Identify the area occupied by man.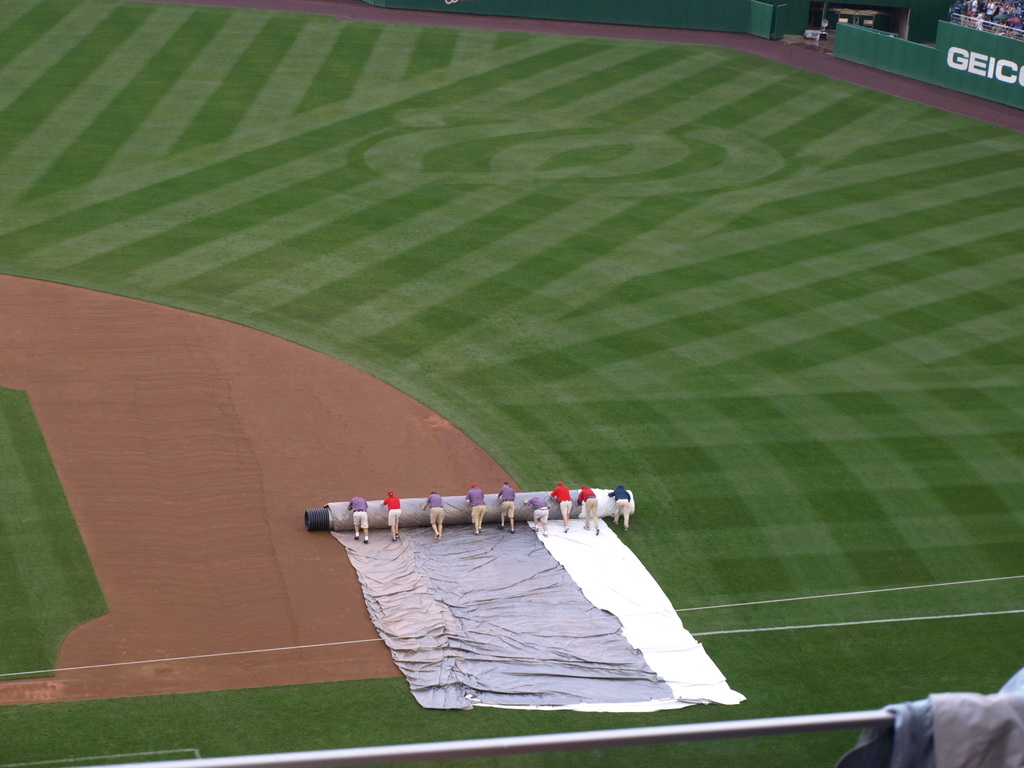
Area: (x1=465, y1=486, x2=484, y2=534).
